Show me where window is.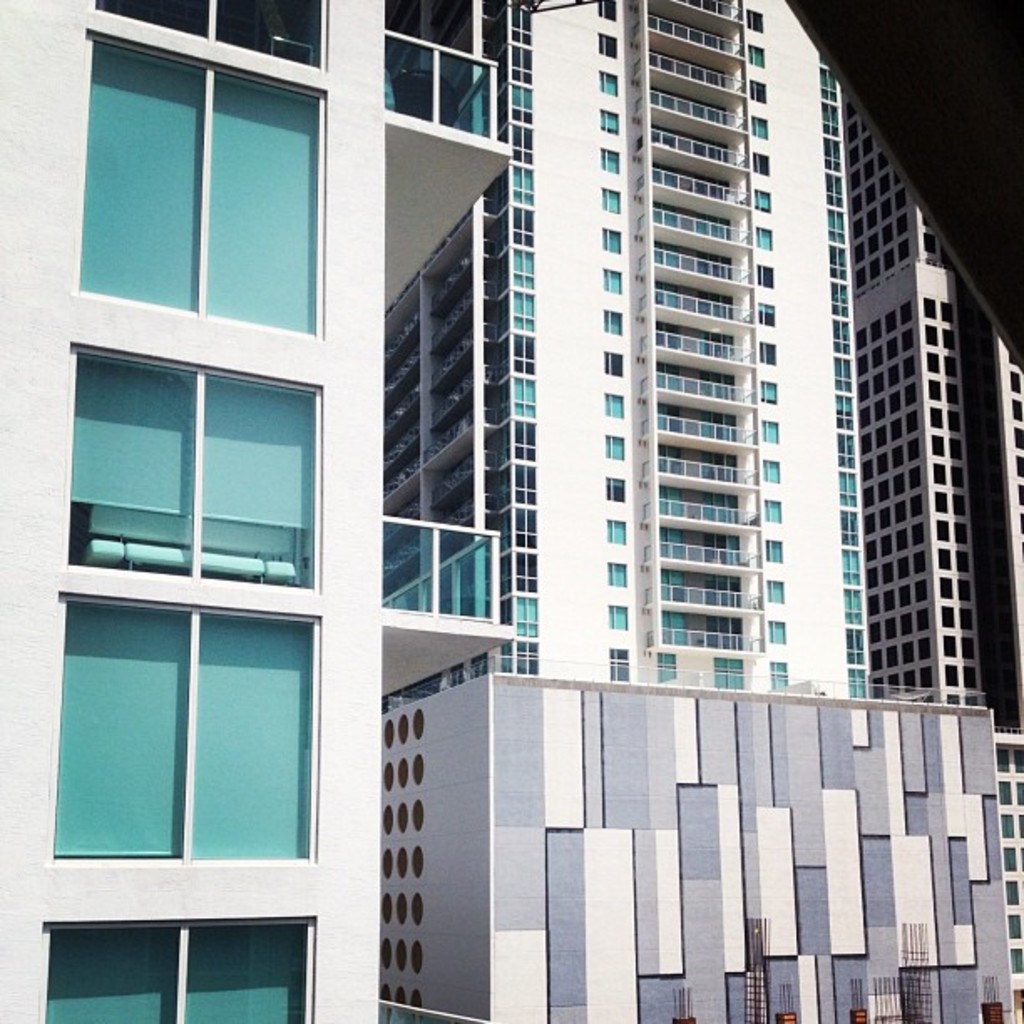
window is at <box>768,581,785,604</box>.
